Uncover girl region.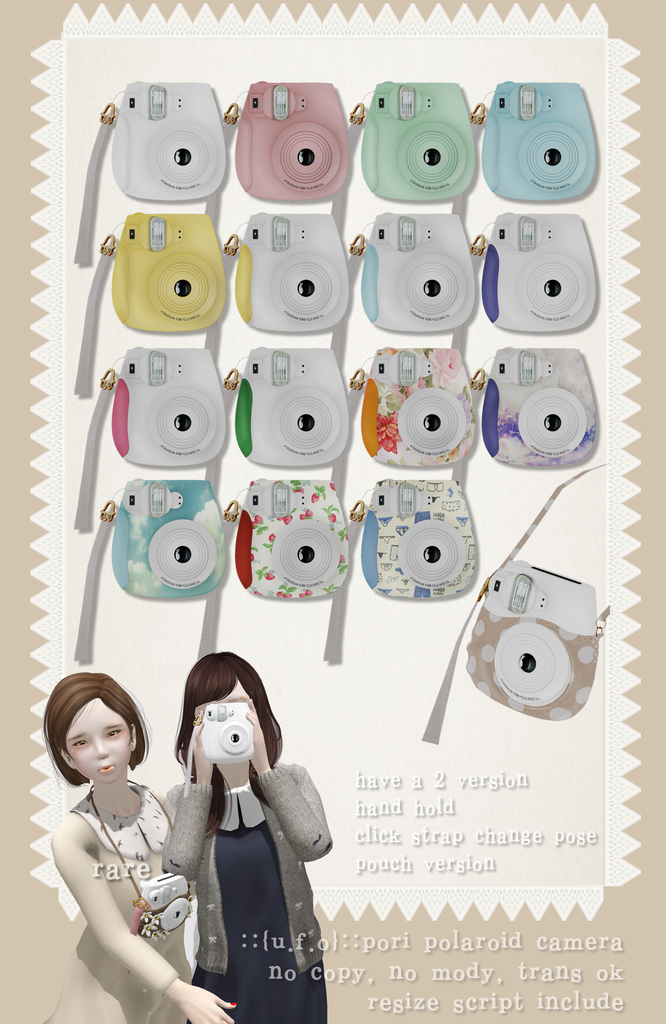
Uncovered: x1=161, y1=648, x2=330, y2=1023.
